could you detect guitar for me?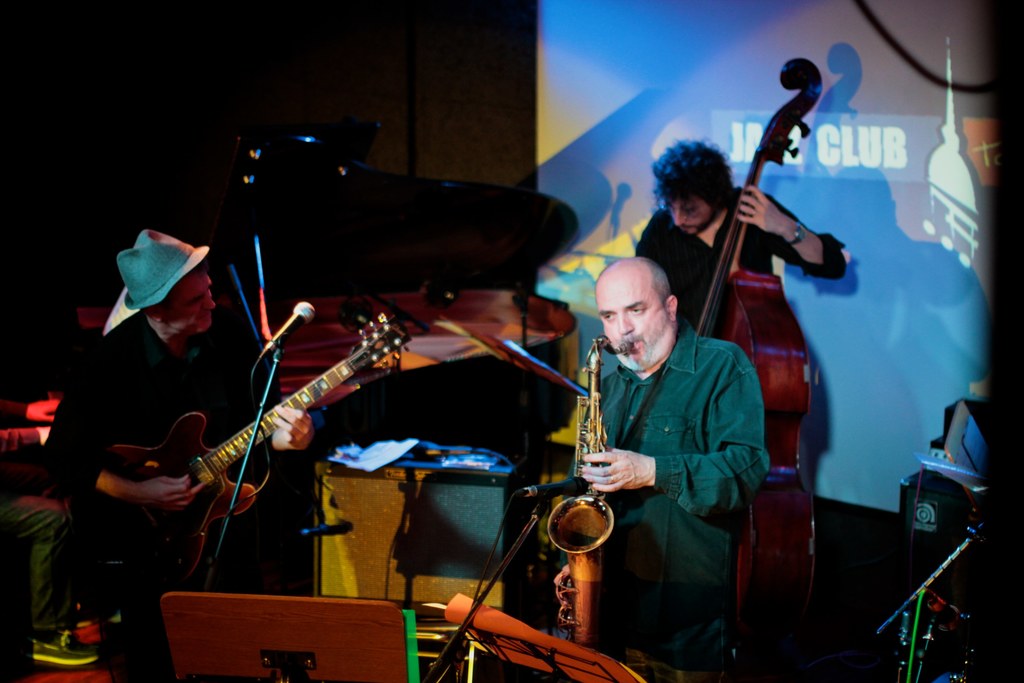
Detection result: (63,317,412,588).
